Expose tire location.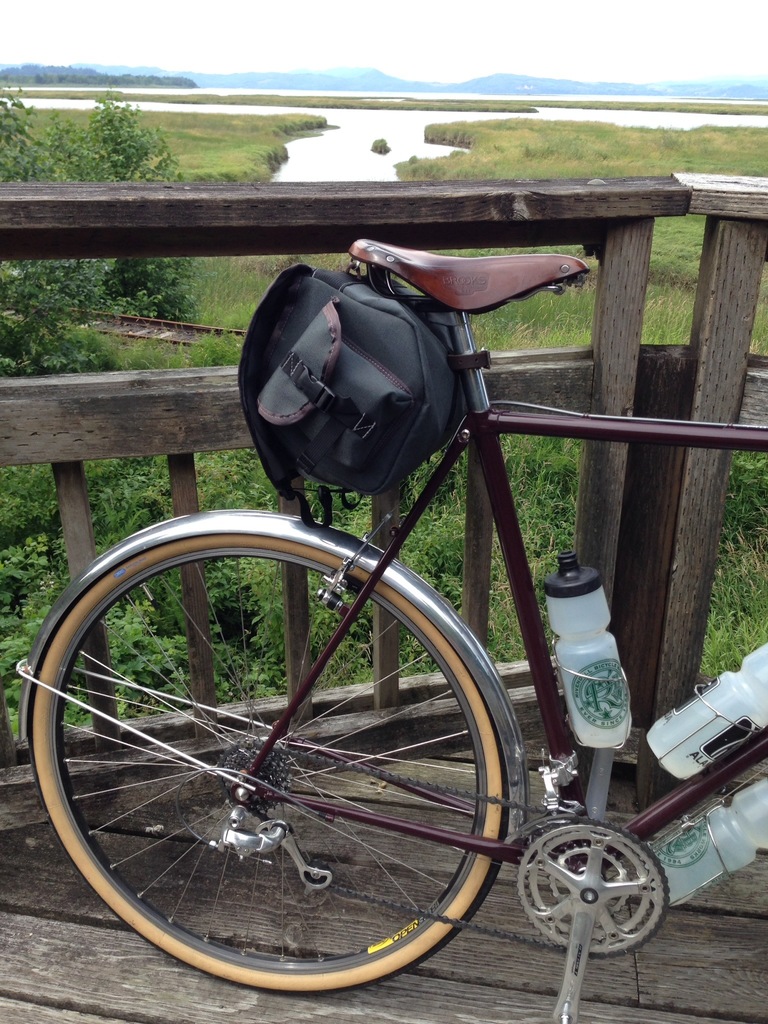
Exposed at 33 531 508 1000.
